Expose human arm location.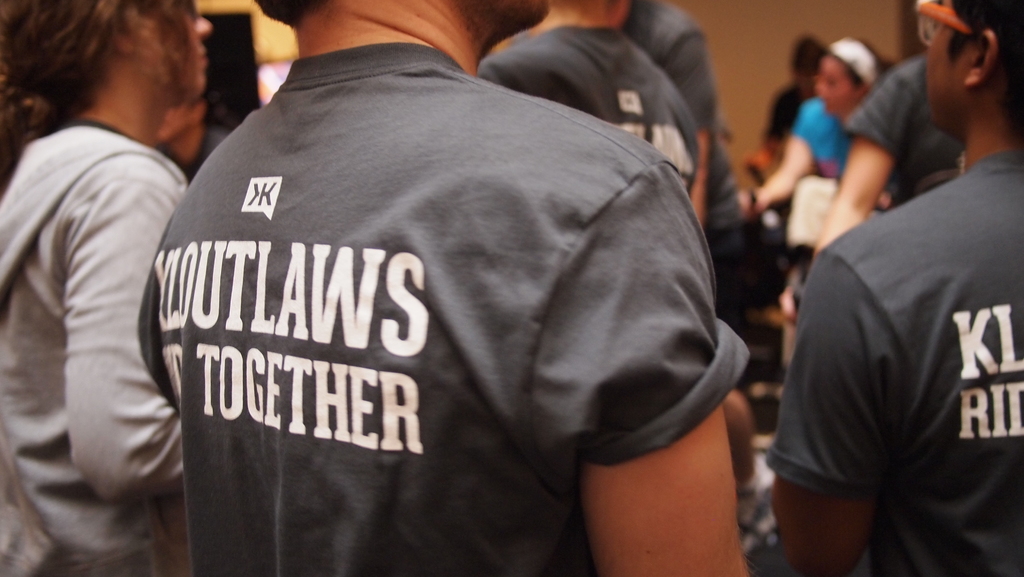
Exposed at [667, 33, 712, 225].
